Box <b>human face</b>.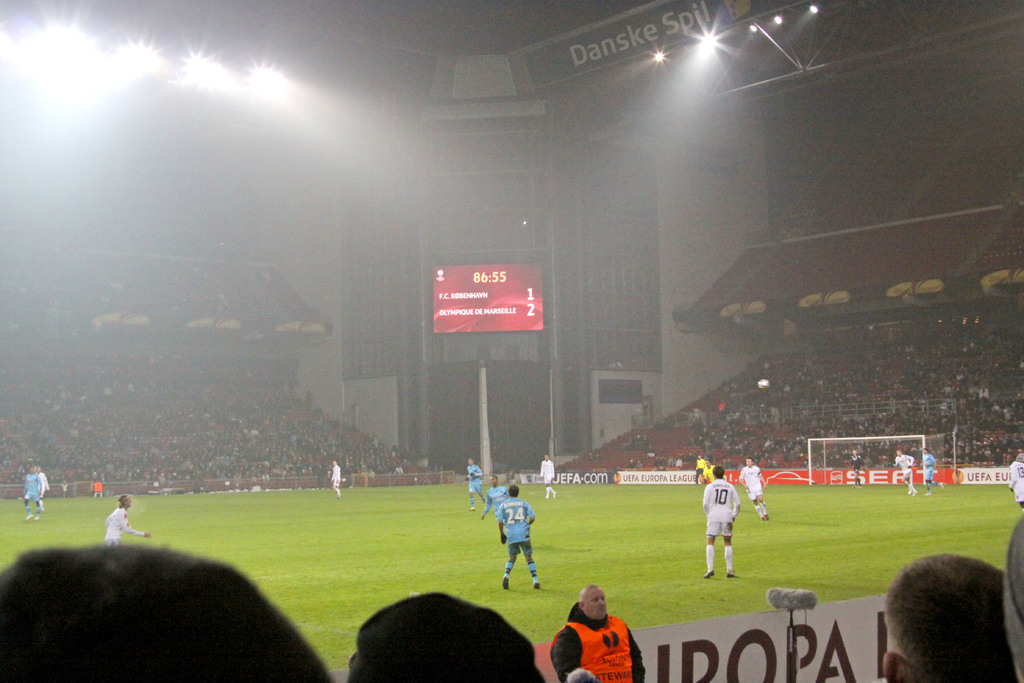
region(128, 499, 131, 507).
